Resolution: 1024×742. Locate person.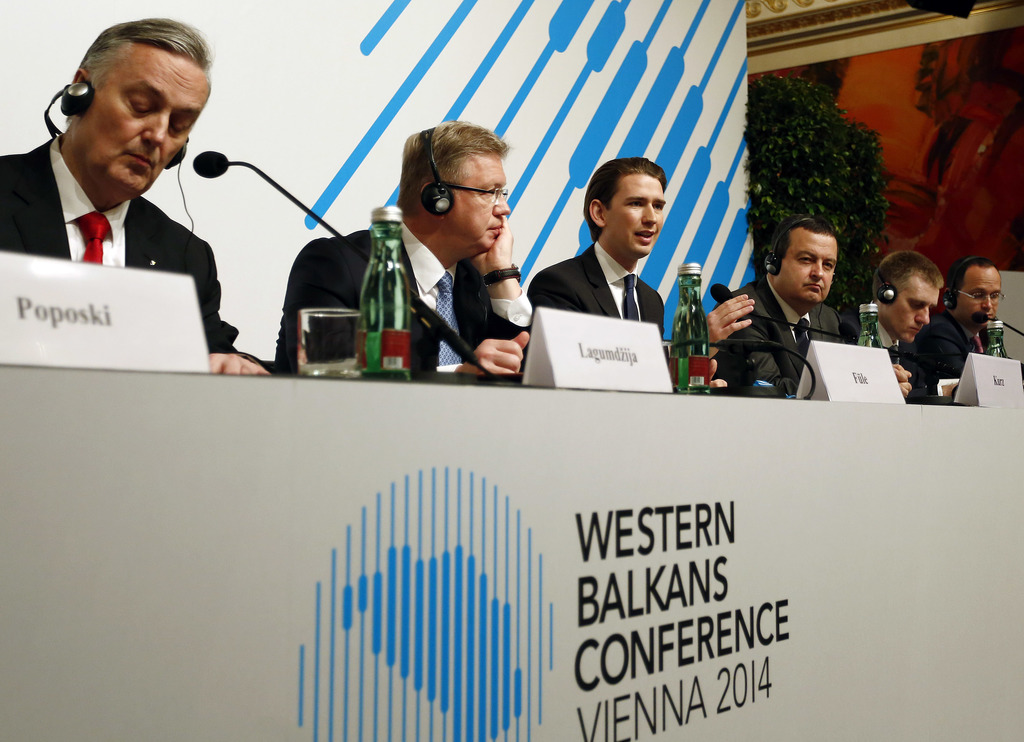
<box>720,220,910,404</box>.
